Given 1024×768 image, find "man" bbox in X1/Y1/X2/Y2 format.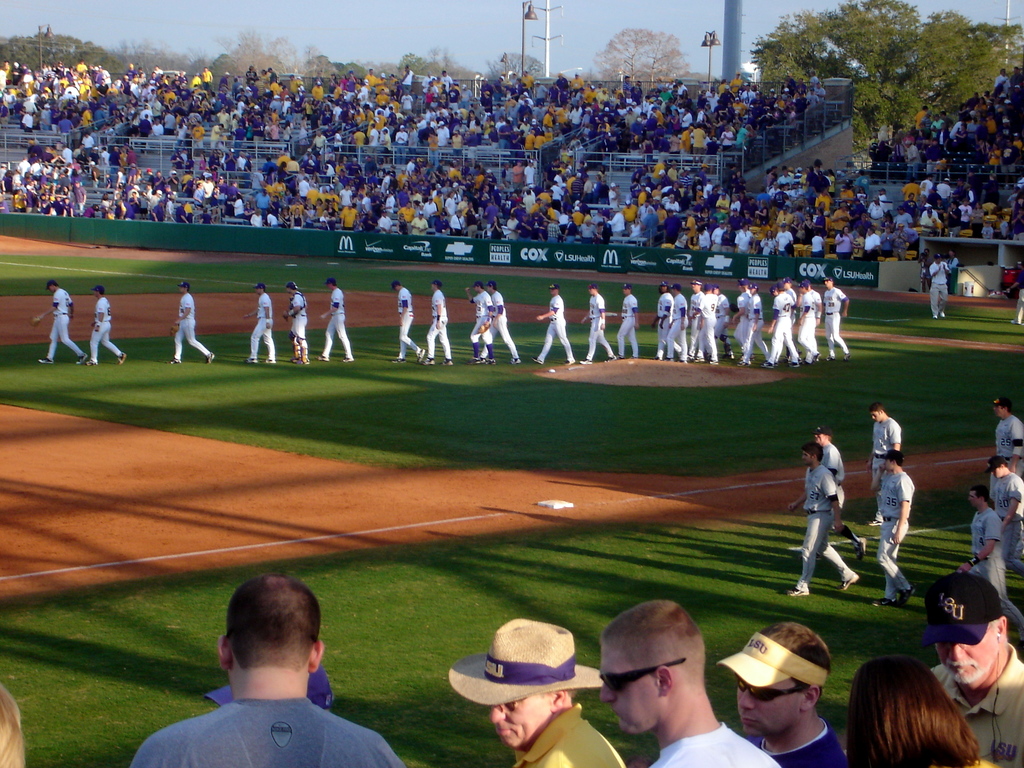
950/487/1023/646.
